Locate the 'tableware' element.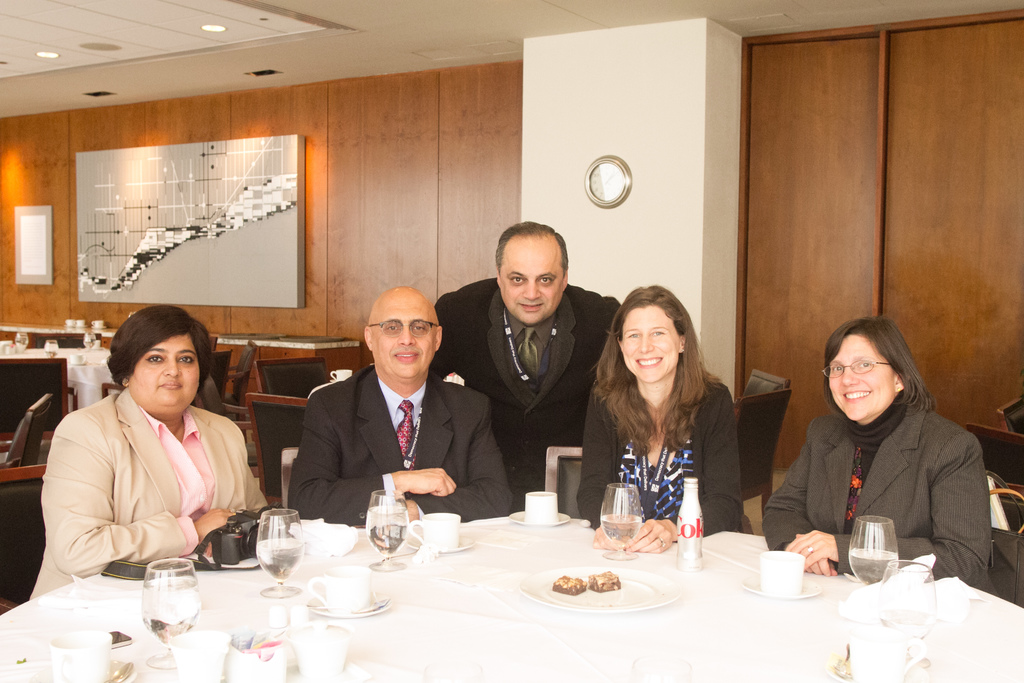
Element bbox: pyautogui.locateOnScreen(309, 566, 375, 609).
